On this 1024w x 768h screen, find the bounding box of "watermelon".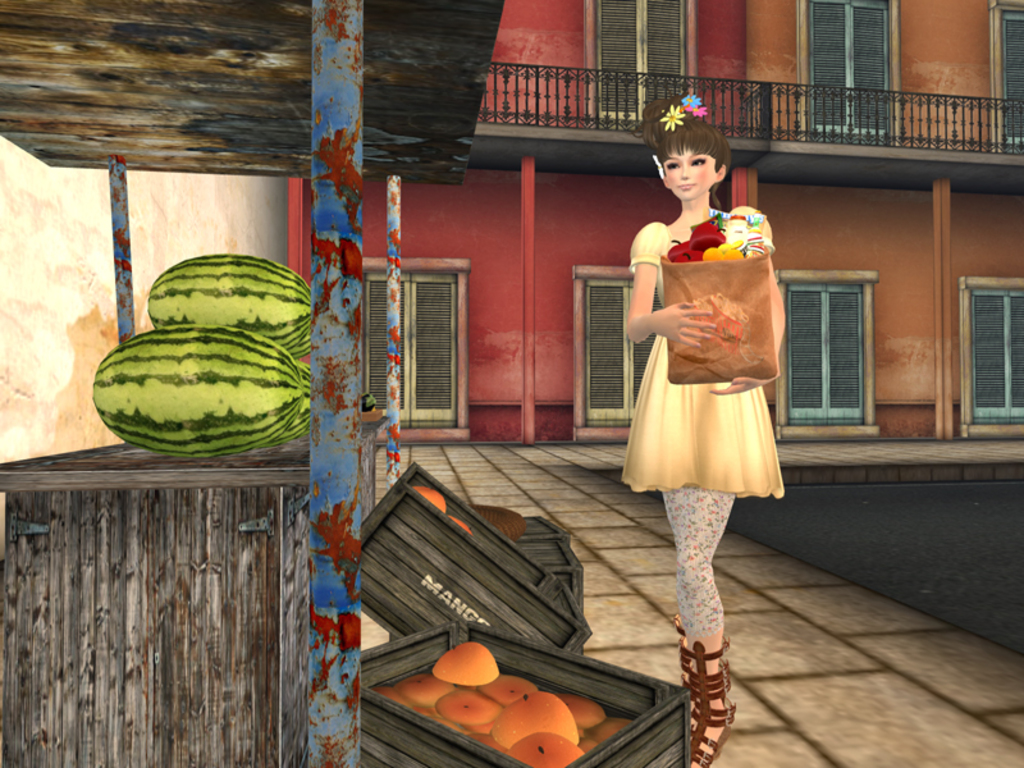
Bounding box: (x1=146, y1=251, x2=317, y2=351).
